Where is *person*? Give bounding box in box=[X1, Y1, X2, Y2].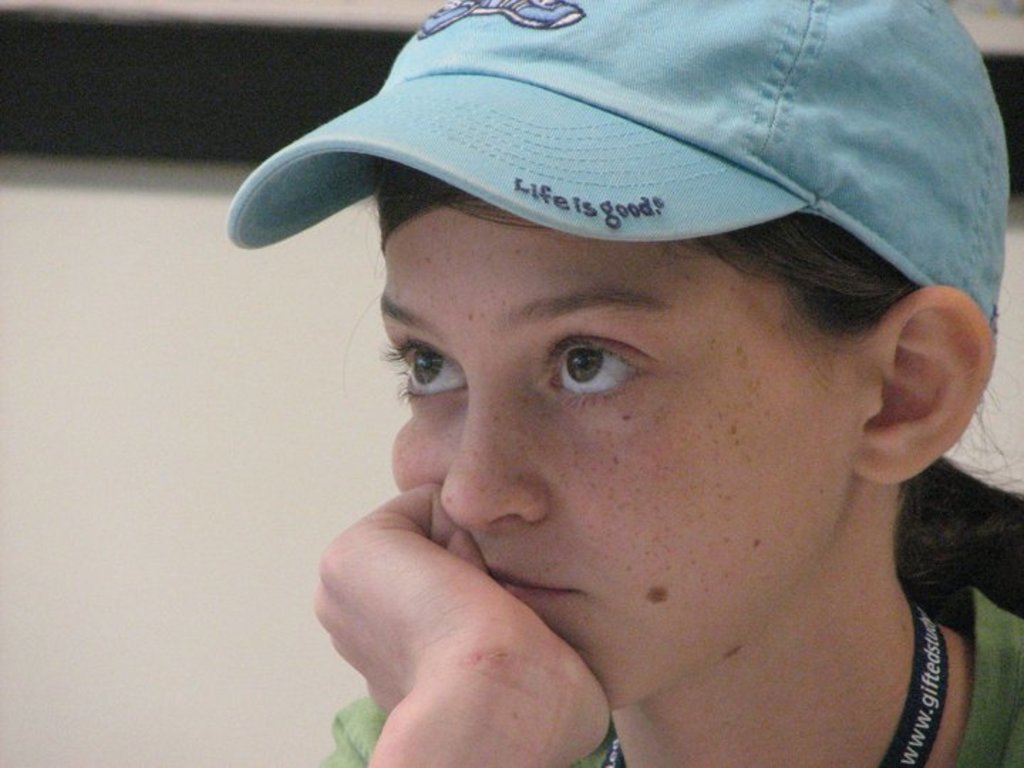
box=[188, 38, 1023, 764].
